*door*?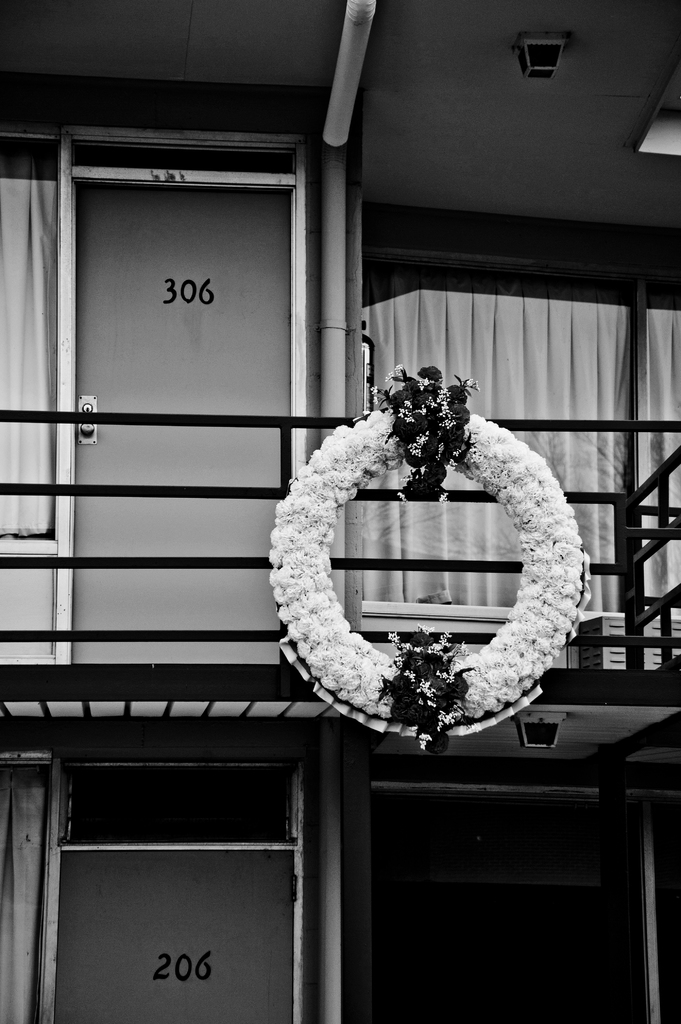
<box>51,850,298,1023</box>
